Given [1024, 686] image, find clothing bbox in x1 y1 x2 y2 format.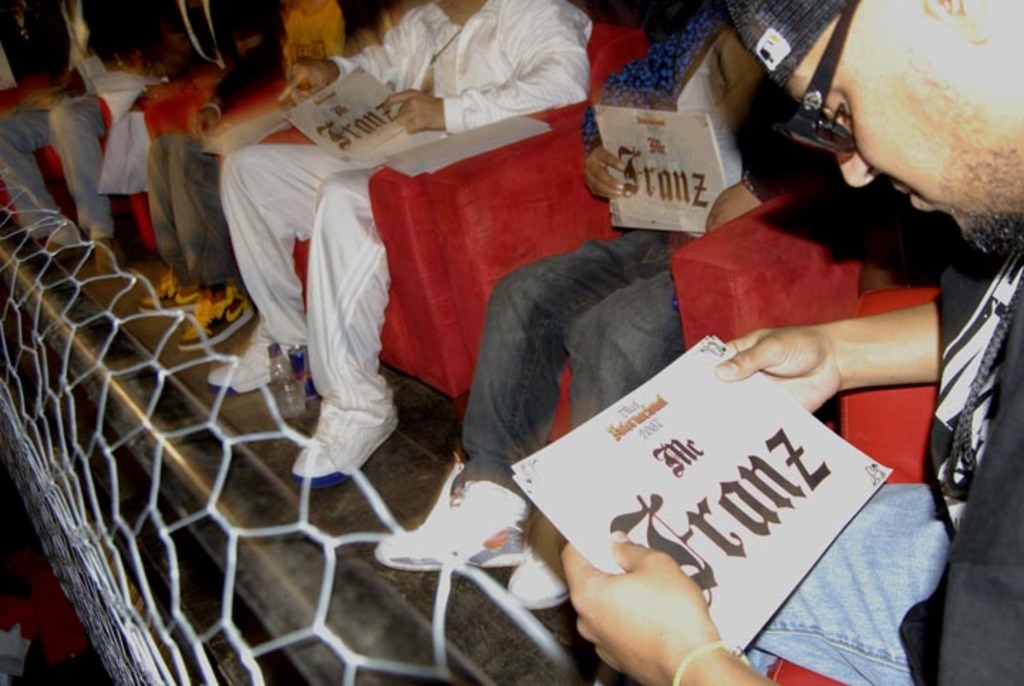
740 232 1023 685.
